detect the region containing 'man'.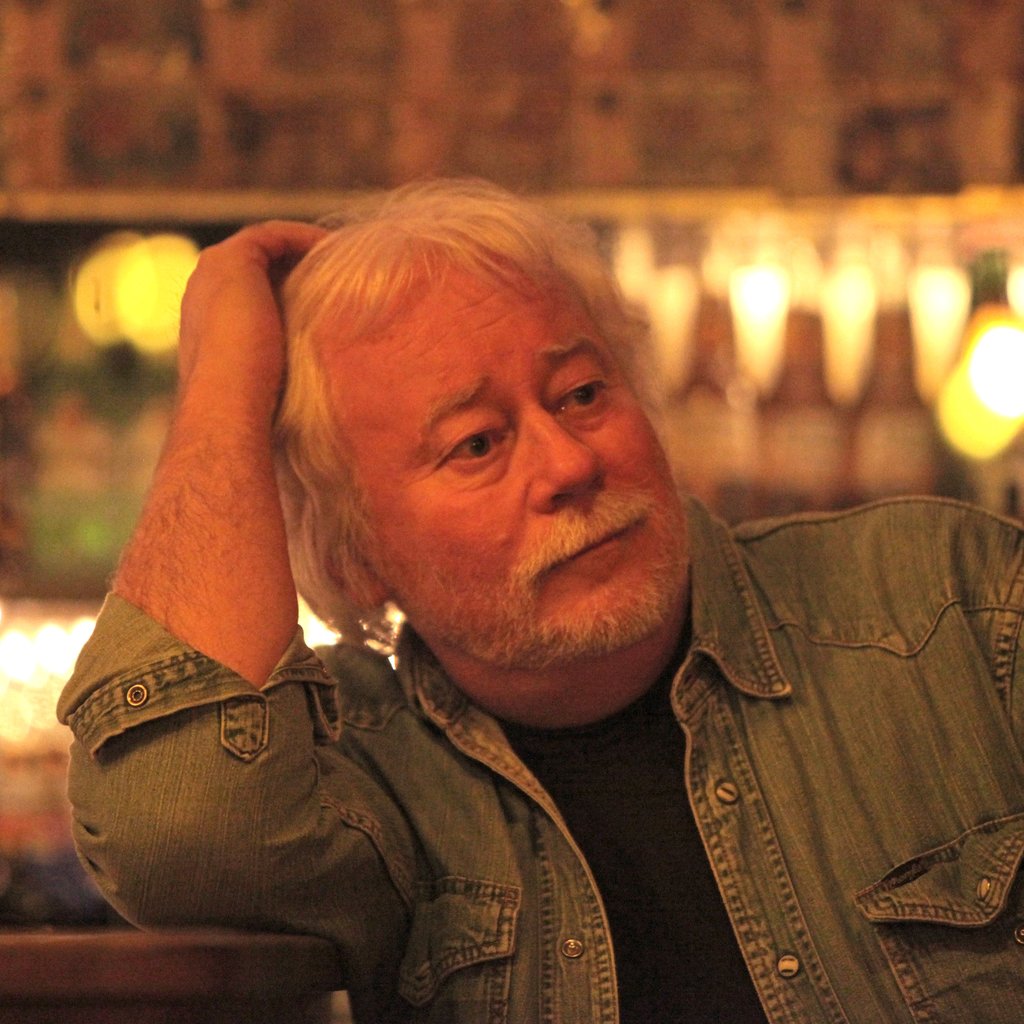
<bbox>48, 183, 1023, 1023</bbox>.
